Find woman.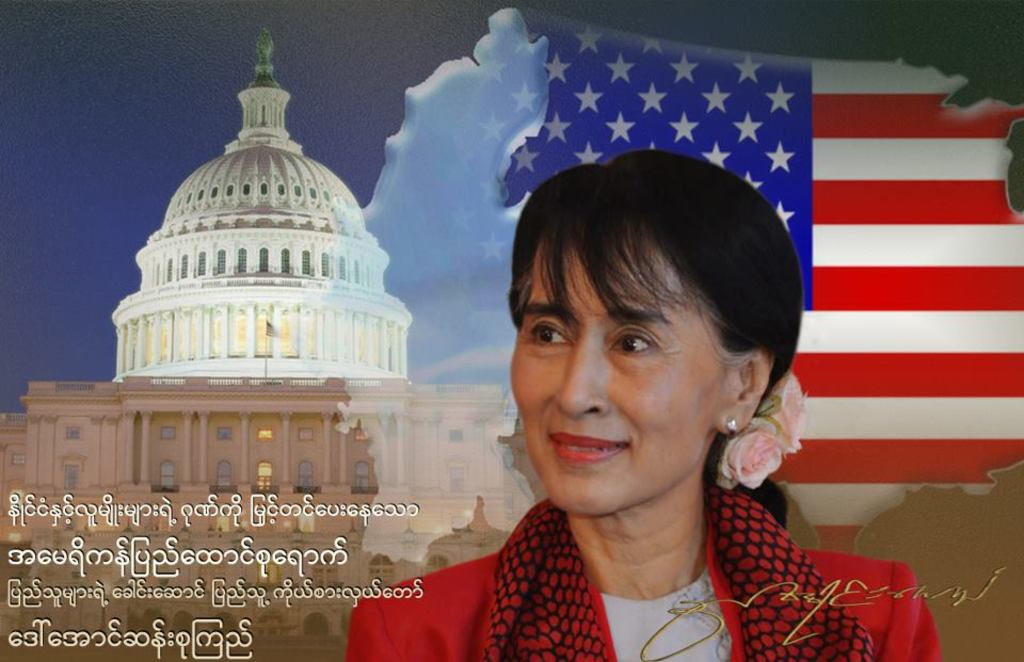
399,125,905,649.
